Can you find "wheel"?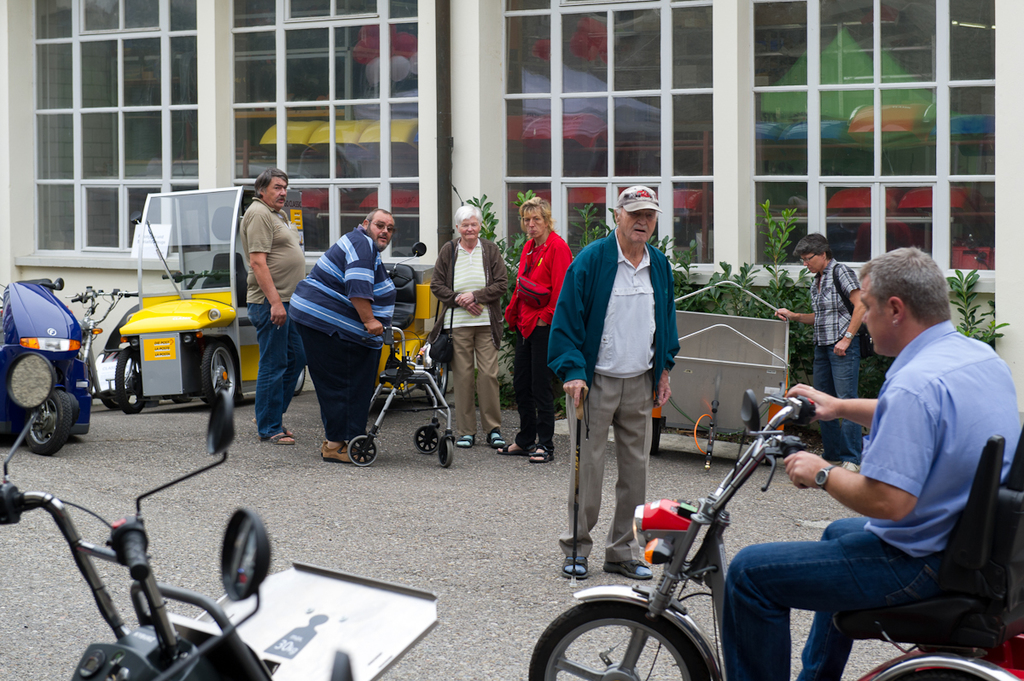
Yes, bounding box: (left=419, top=426, right=439, bottom=455).
